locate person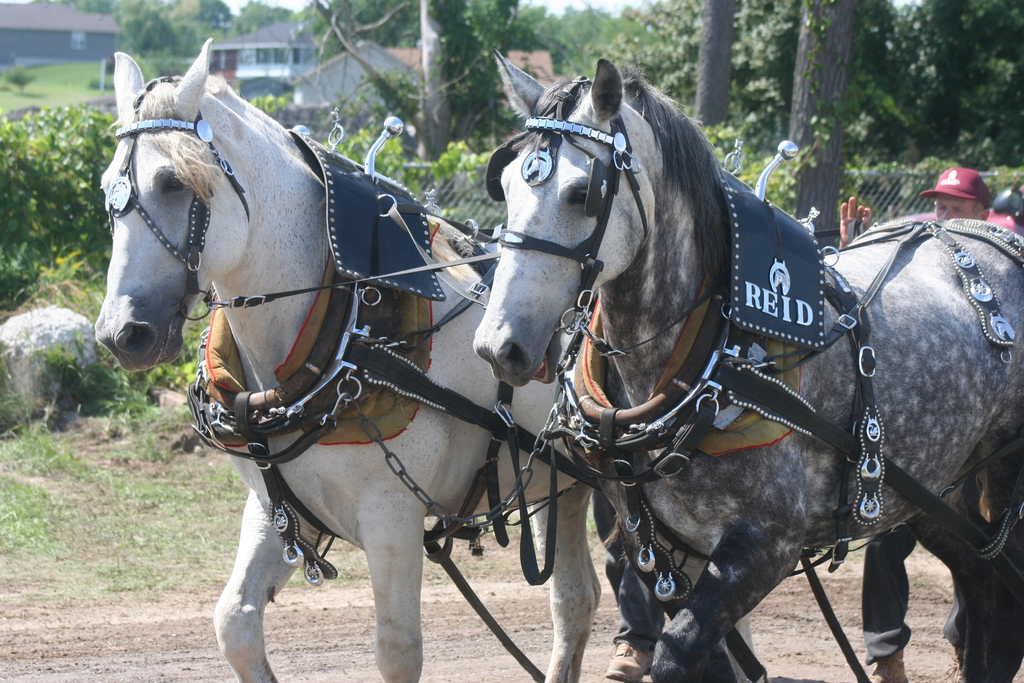
833, 165, 990, 682
